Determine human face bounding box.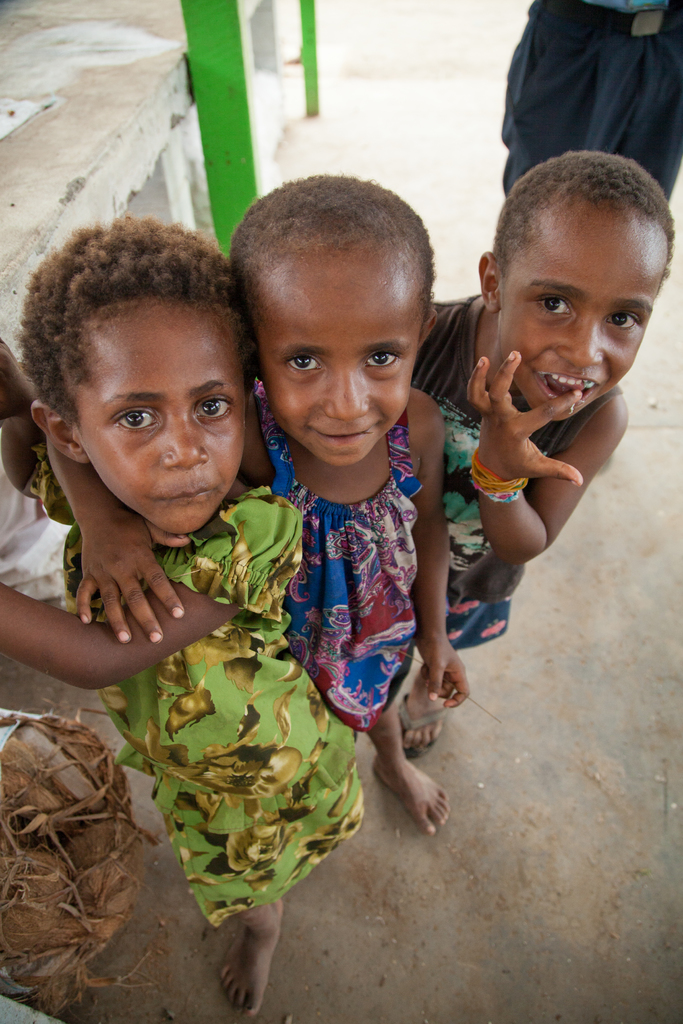
Determined: (x1=259, y1=257, x2=424, y2=467).
